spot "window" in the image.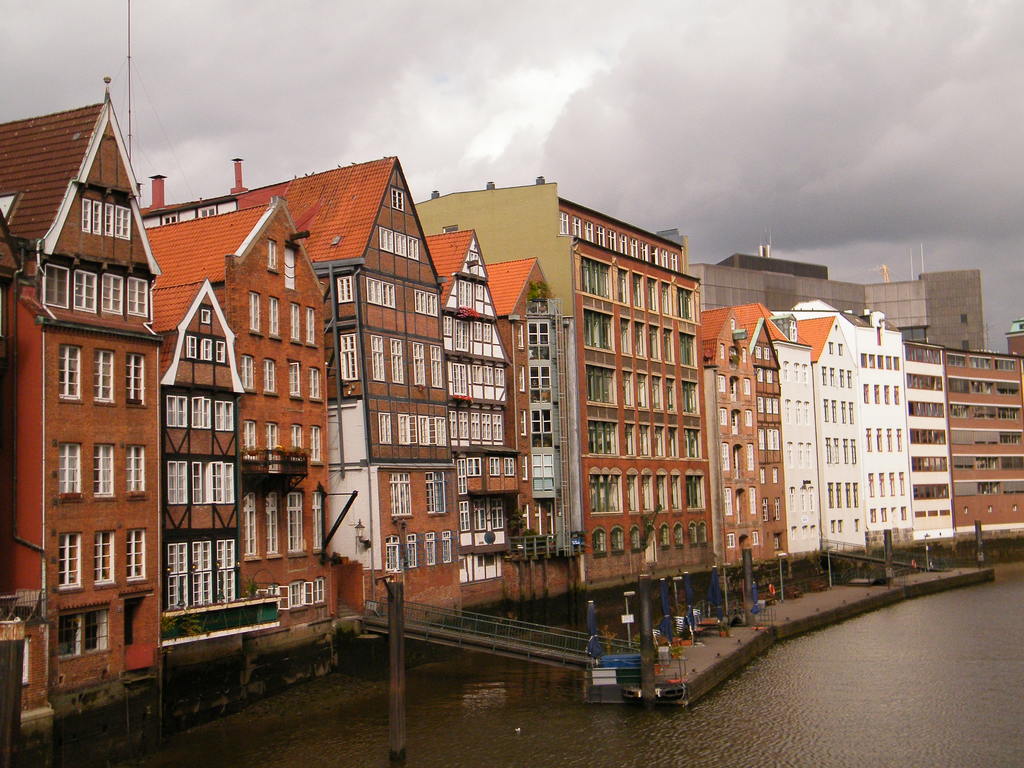
"window" found at [244, 497, 261, 557].
